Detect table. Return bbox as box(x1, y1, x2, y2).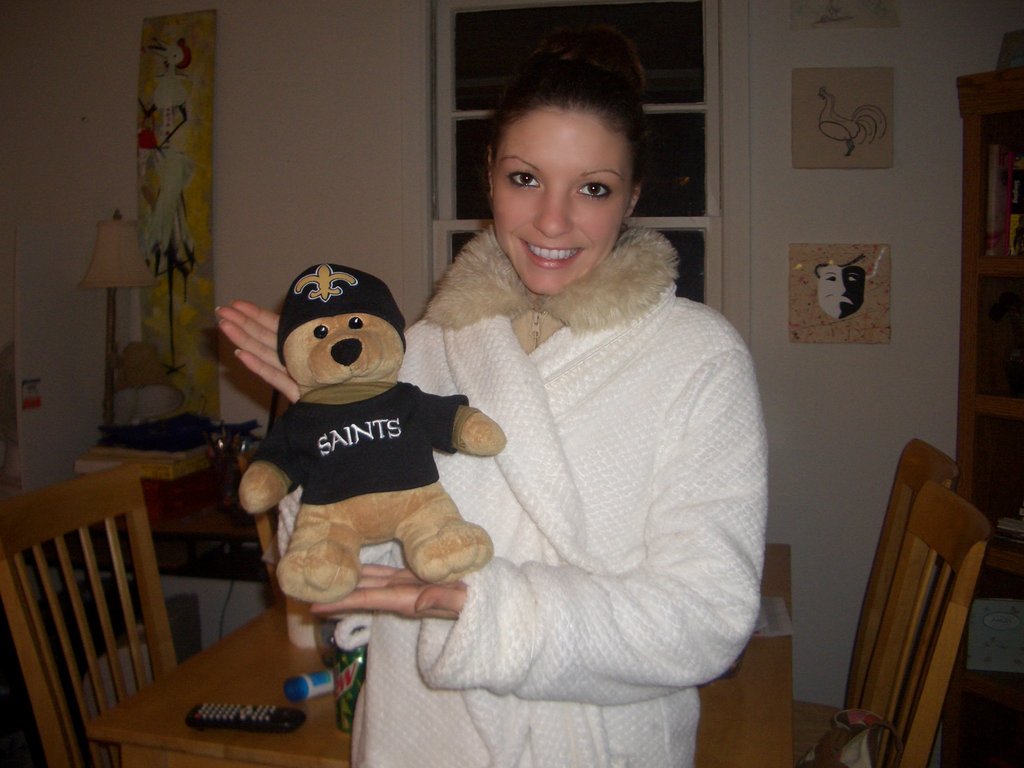
box(70, 504, 812, 767).
